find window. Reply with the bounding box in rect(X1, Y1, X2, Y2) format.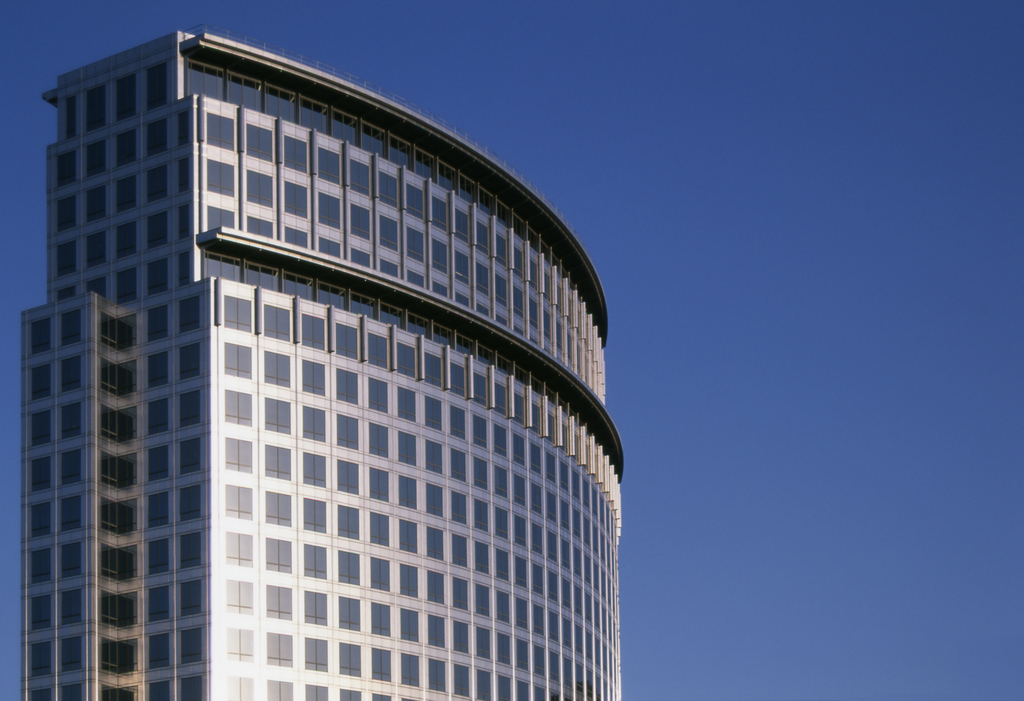
rect(144, 491, 169, 522).
